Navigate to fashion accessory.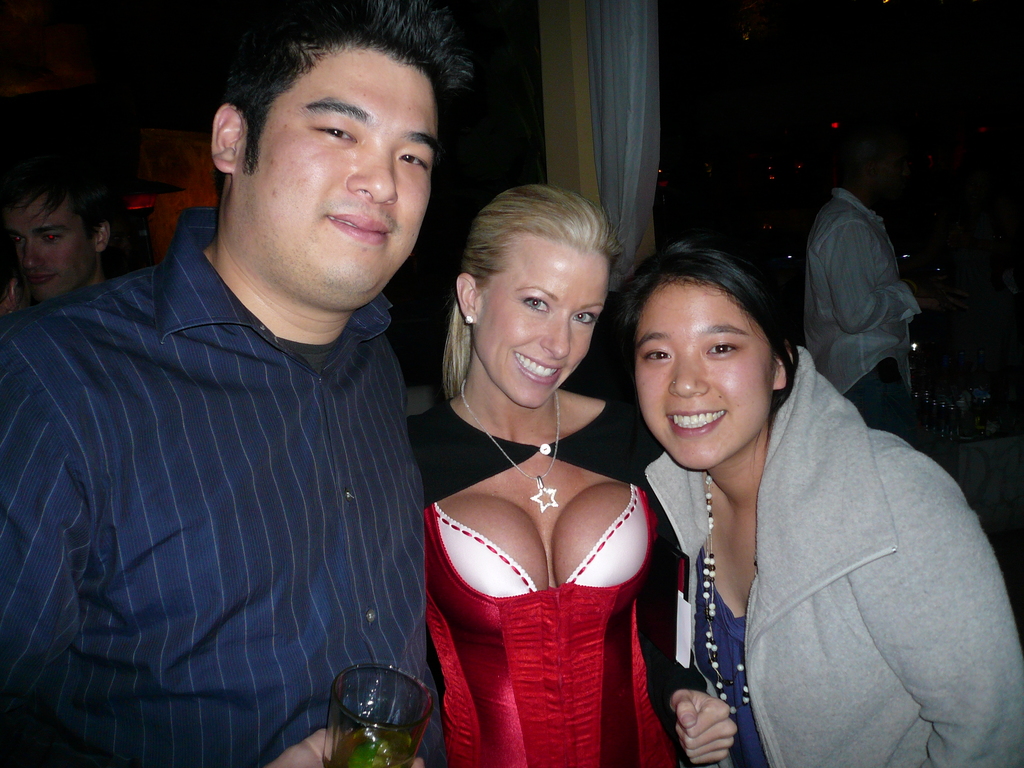
Navigation target: bbox=[463, 312, 475, 326].
